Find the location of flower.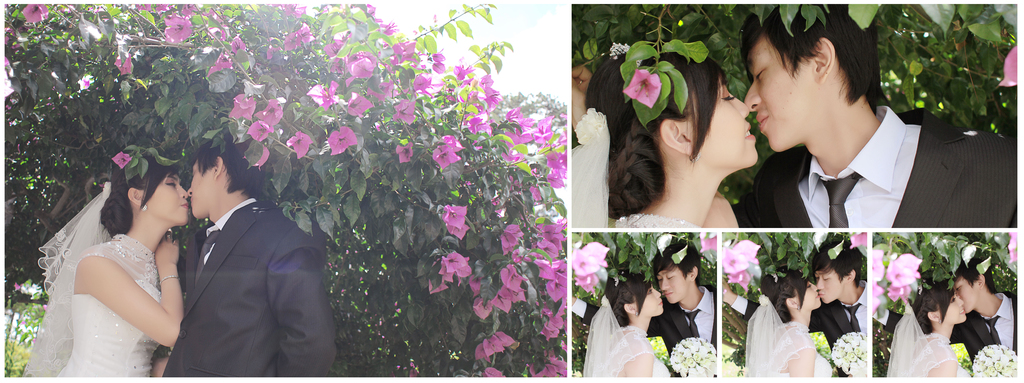
Location: (x1=253, y1=97, x2=282, y2=126).
